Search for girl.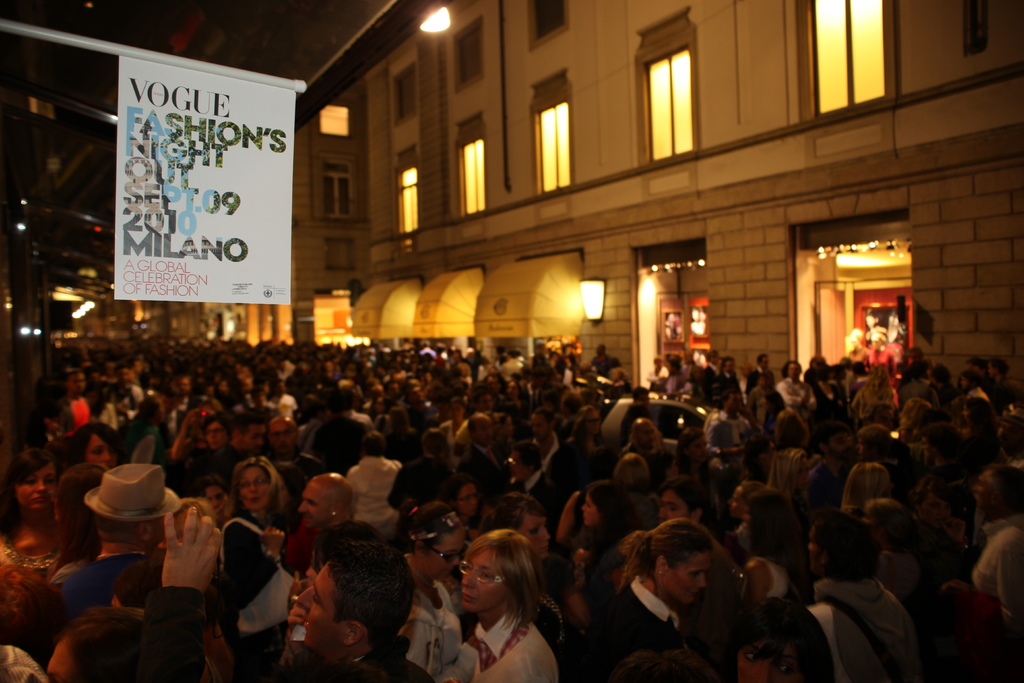
Found at BBox(480, 488, 556, 597).
